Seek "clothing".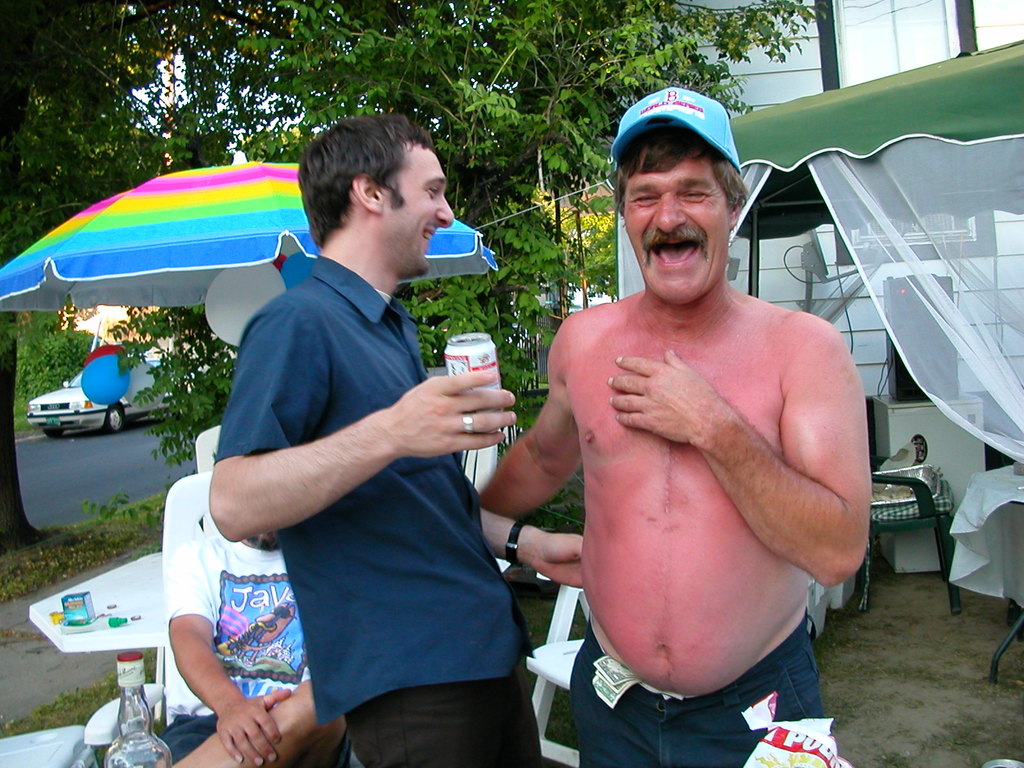
BBox(332, 673, 547, 767).
